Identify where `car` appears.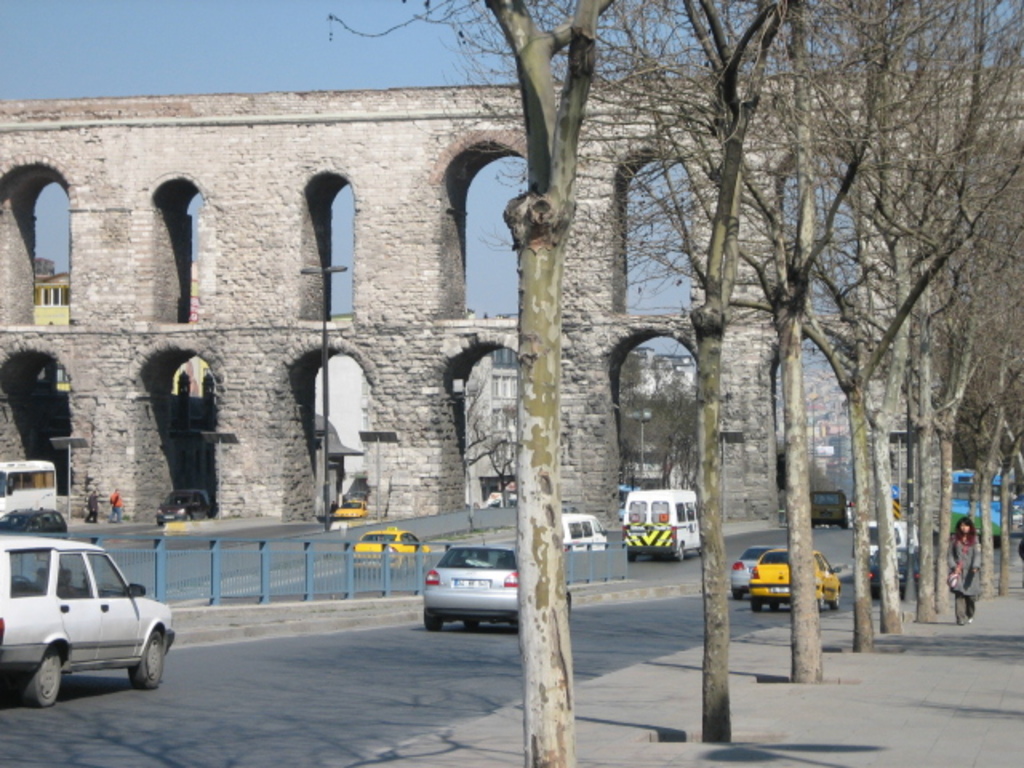
Appears at l=0, t=507, r=69, b=541.
